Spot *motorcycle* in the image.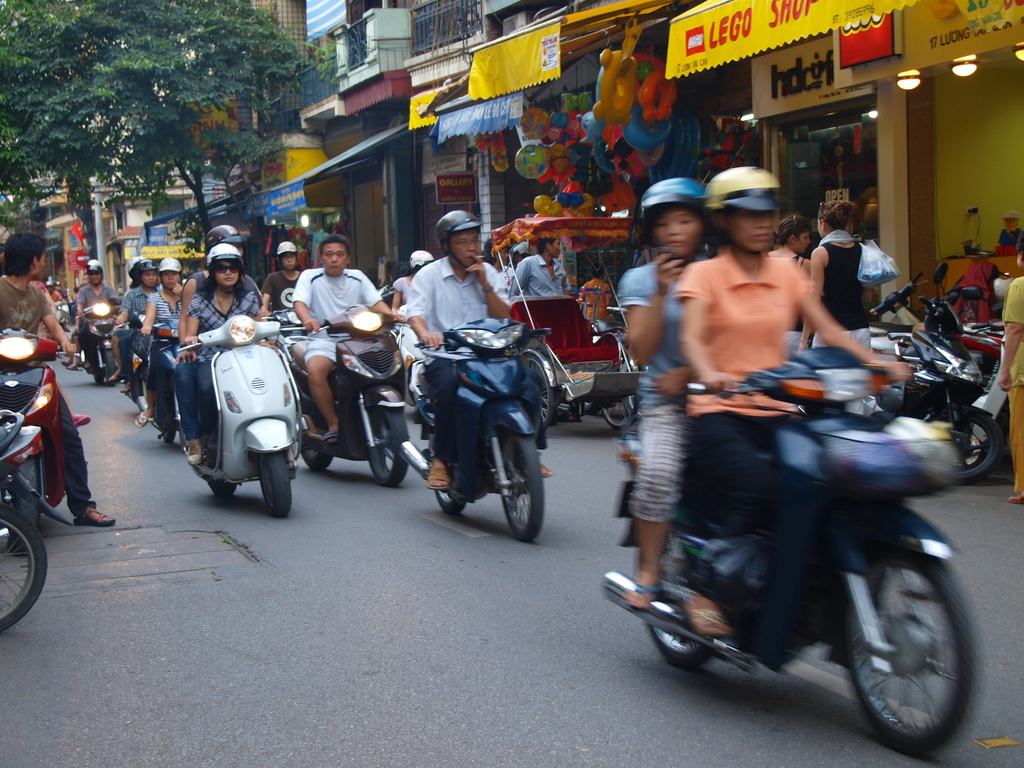
*motorcycle* found at 583/353/1005/737.
